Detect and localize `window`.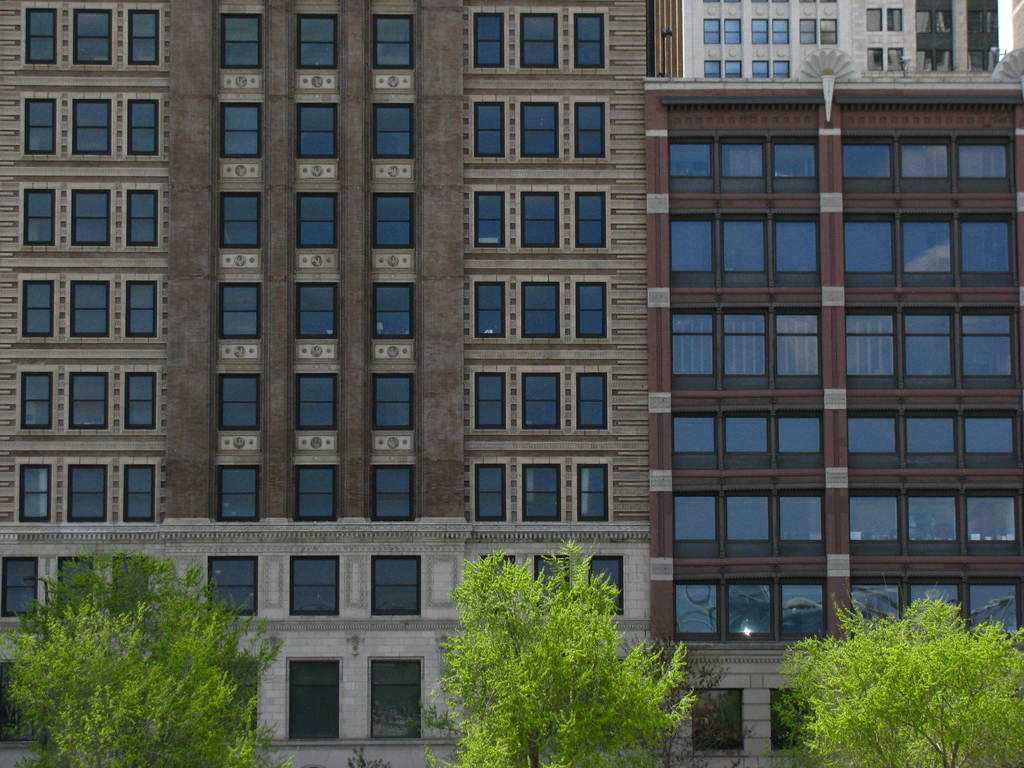
Localized at 520,13,558,70.
